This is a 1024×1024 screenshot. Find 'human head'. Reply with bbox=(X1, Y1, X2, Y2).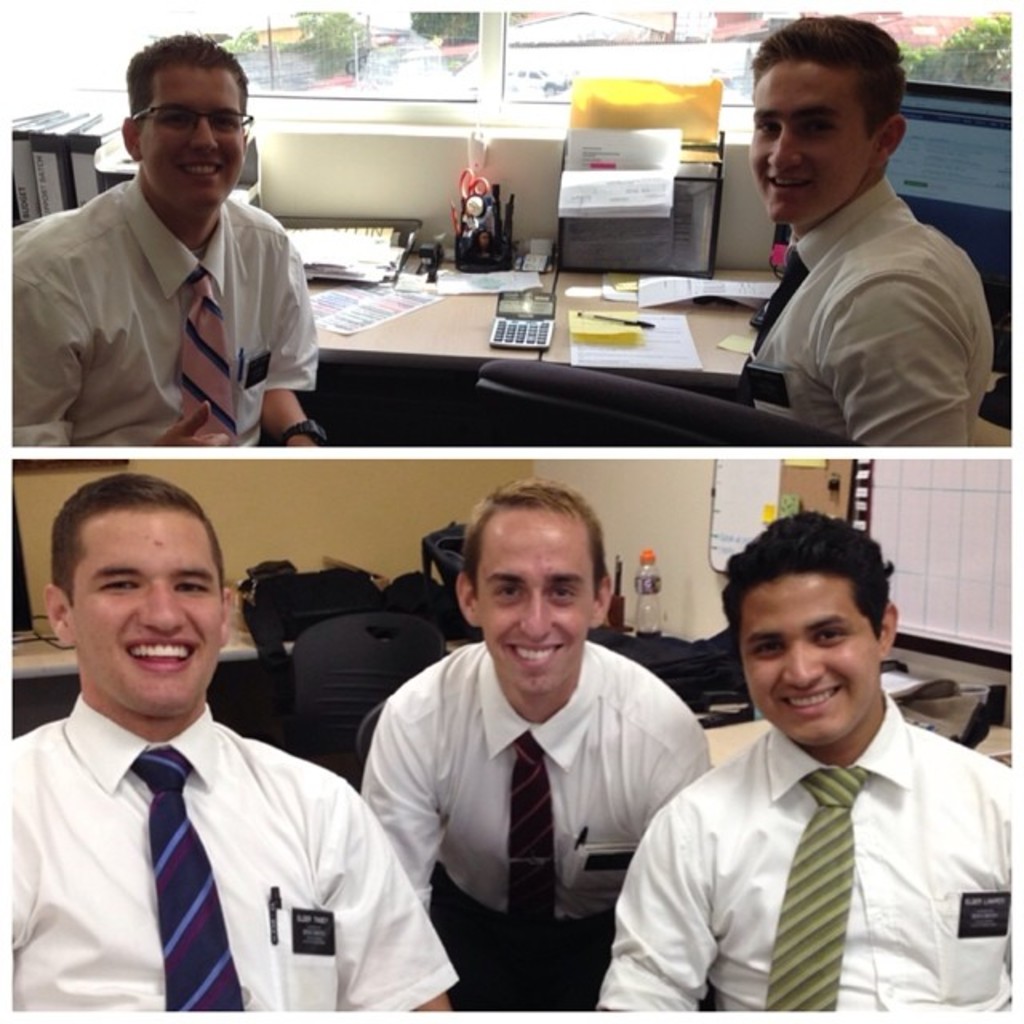
bbox=(717, 530, 912, 746).
